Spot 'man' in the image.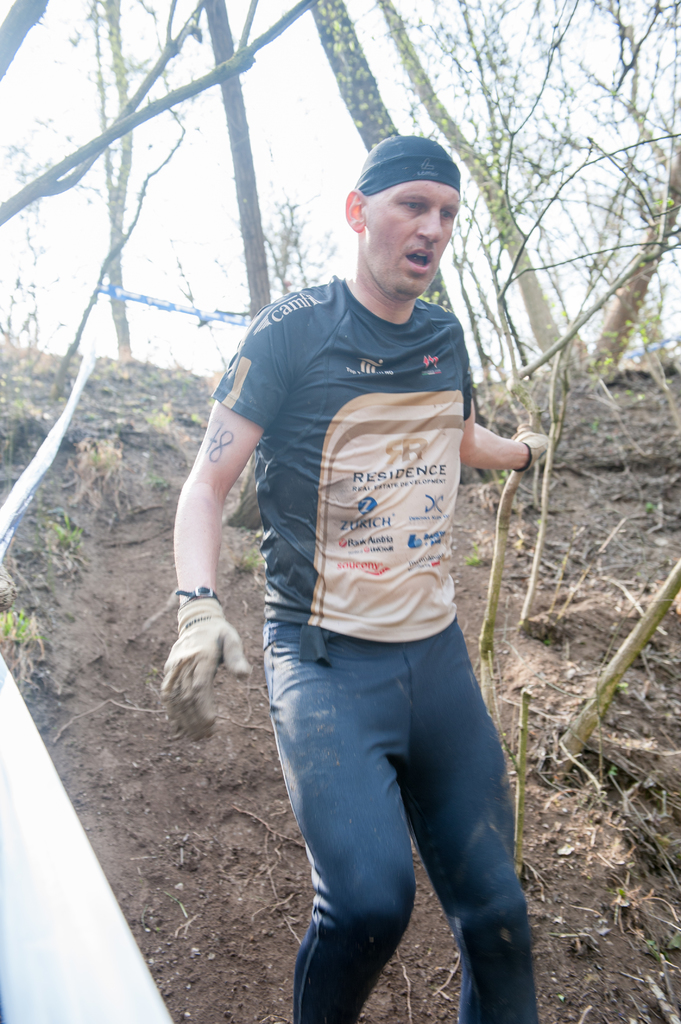
'man' found at [x1=162, y1=126, x2=550, y2=1023].
